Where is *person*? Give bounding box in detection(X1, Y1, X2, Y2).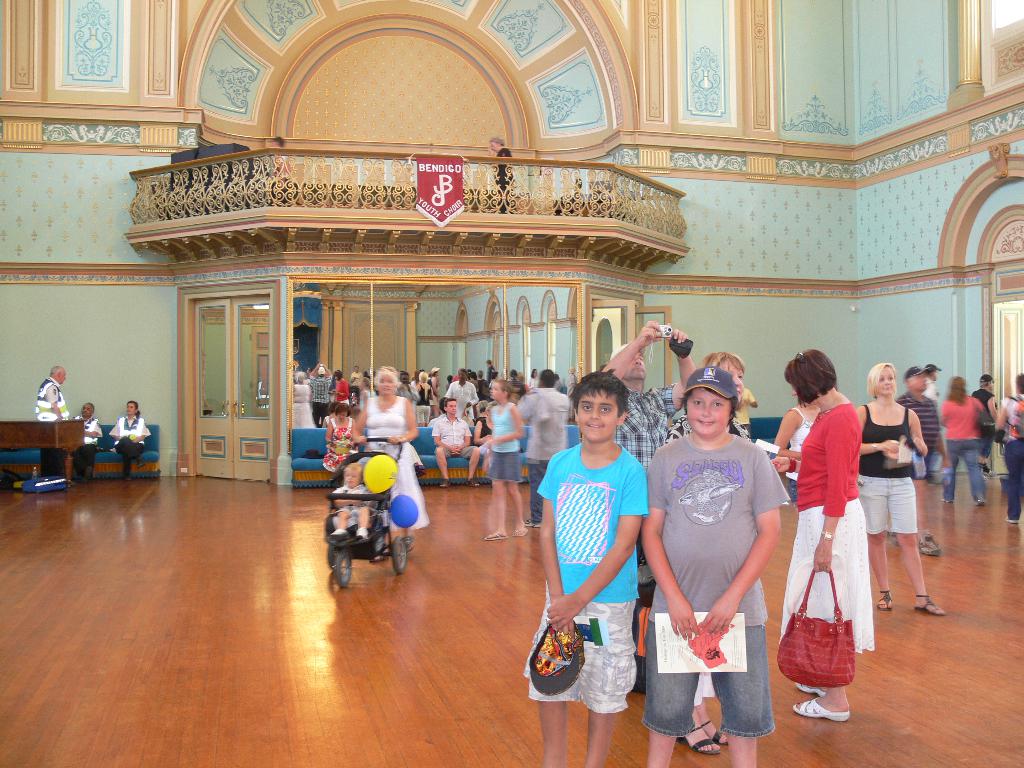
detection(520, 368, 652, 767).
